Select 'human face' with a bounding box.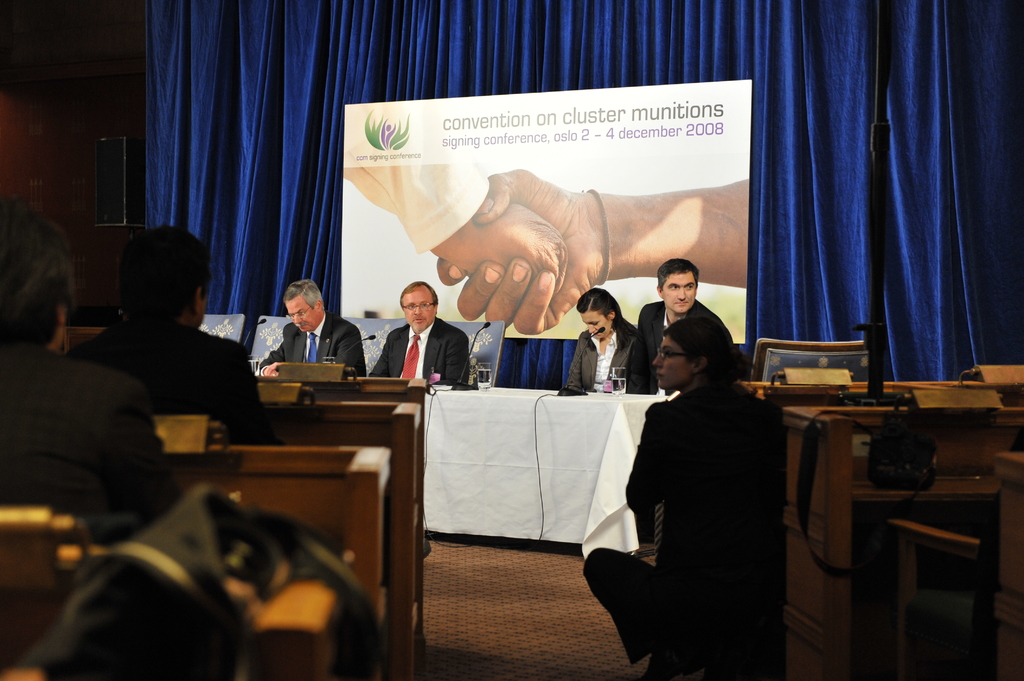
select_region(662, 272, 696, 313).
